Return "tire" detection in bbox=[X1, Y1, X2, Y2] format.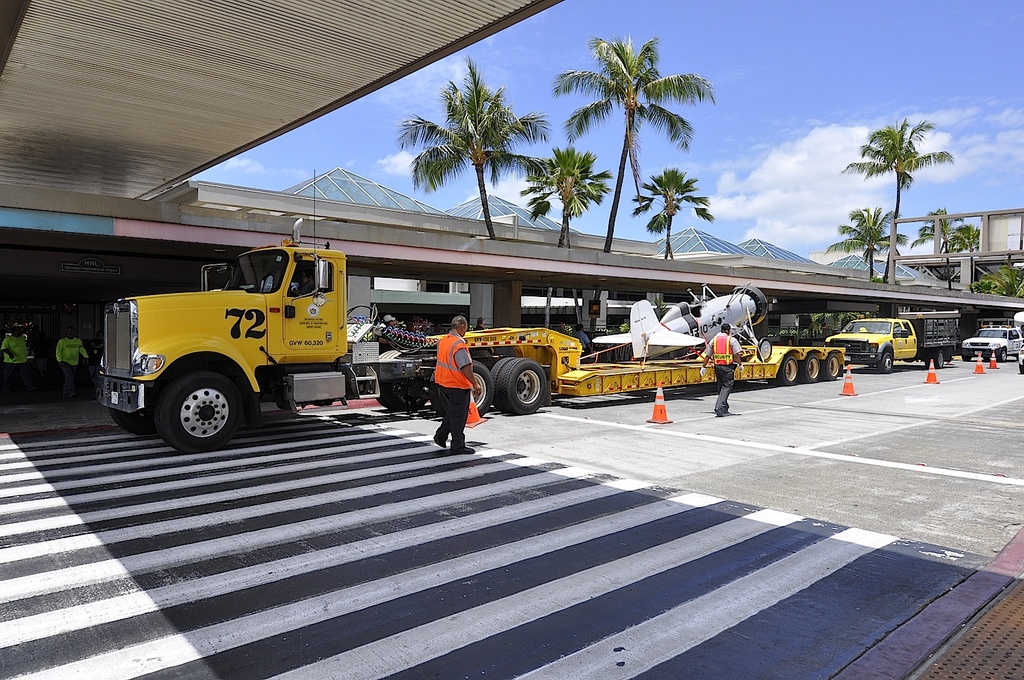
bbox=[806, 353, 825, 381].
